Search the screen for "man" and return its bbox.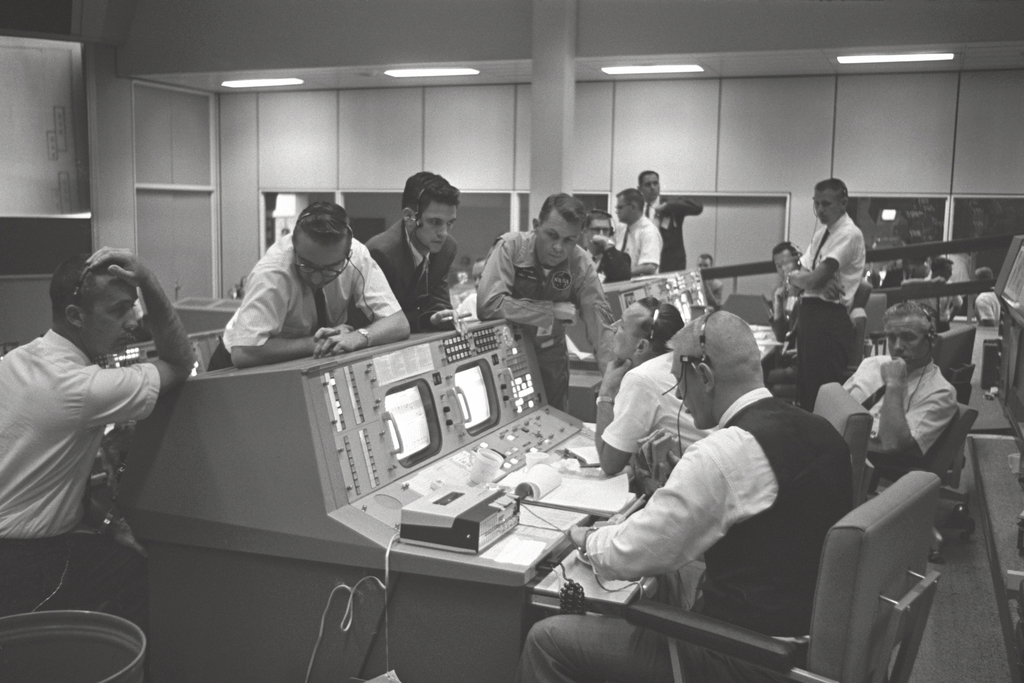
Found: locate(840, 296, 956, 475).
